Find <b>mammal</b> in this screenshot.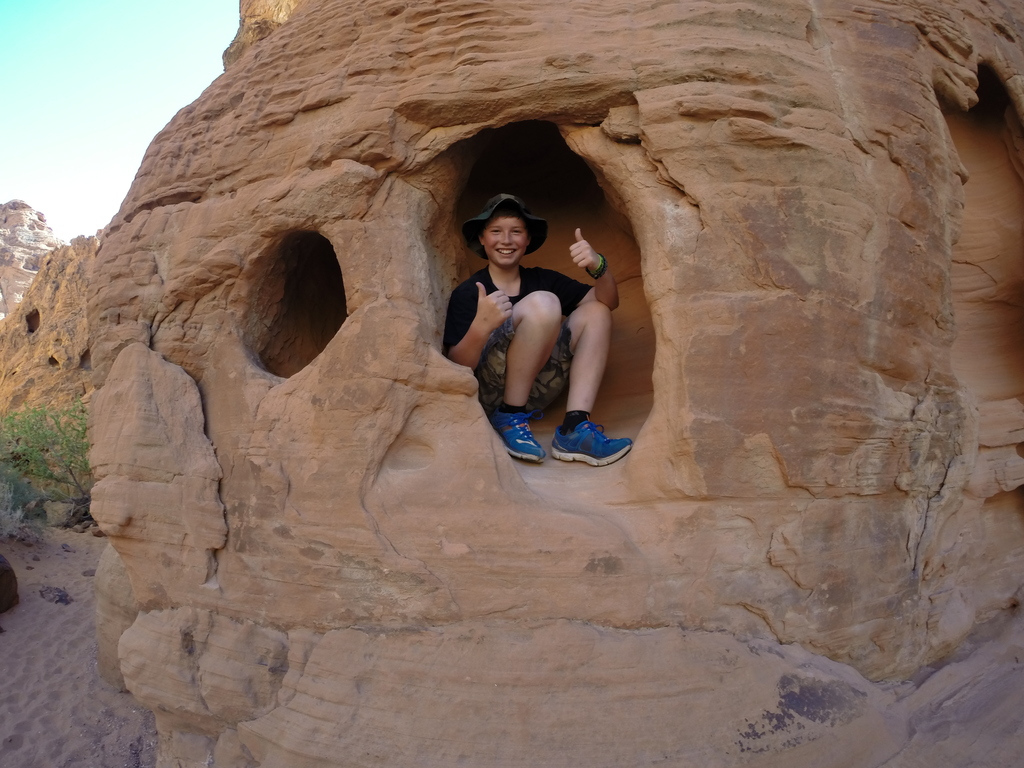
The bounding box for <b>mammal</b> is [438, 204, 619, 440].
